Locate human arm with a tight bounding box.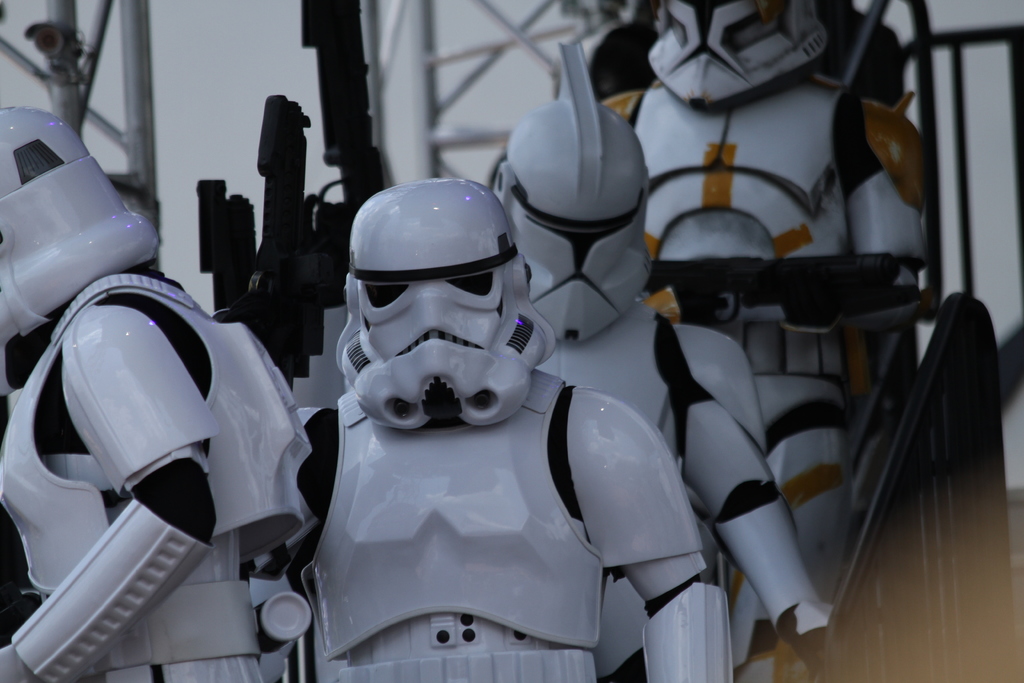
box(540, 382, 736, 682).
